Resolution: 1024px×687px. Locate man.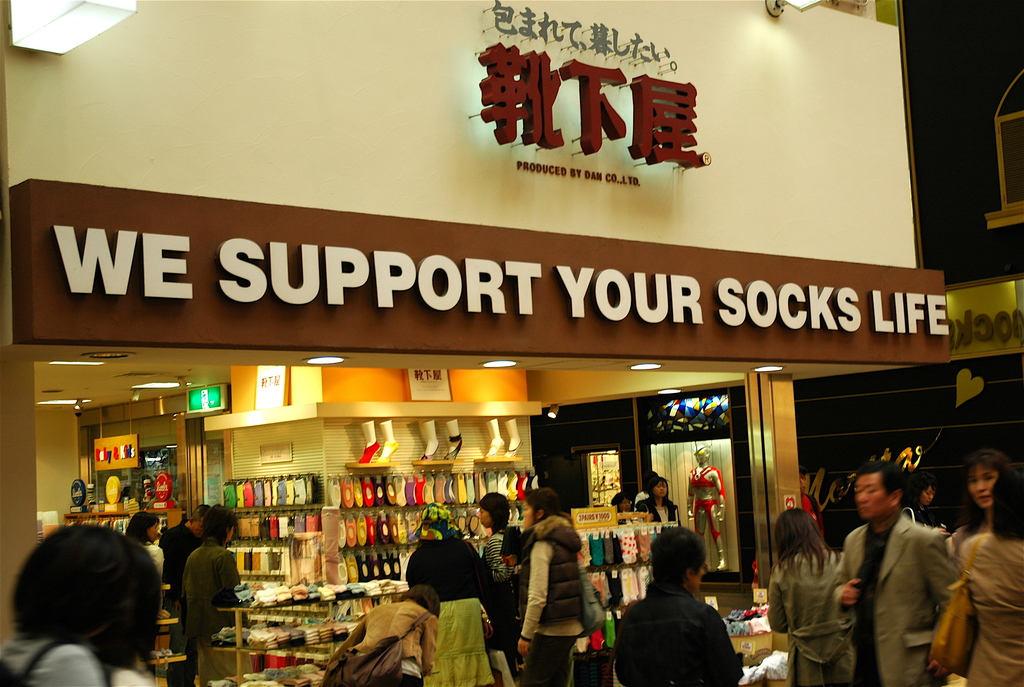
detection(179, 503, 250, 682).
